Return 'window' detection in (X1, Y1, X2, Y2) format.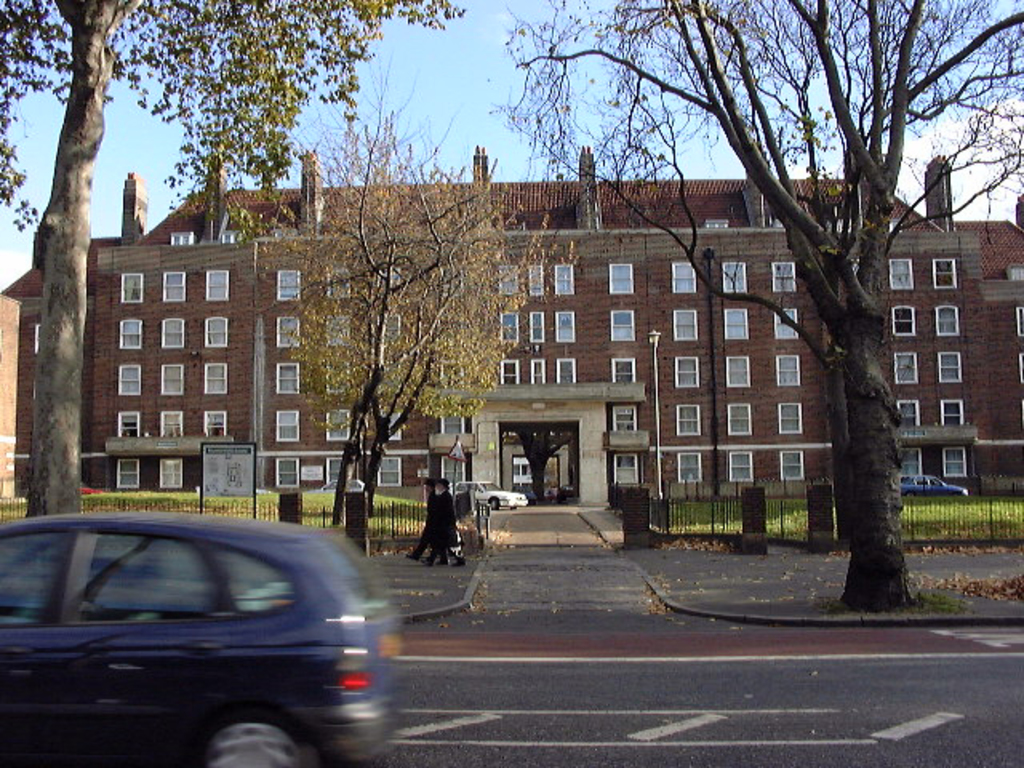
(613, 403, 638, 434).
